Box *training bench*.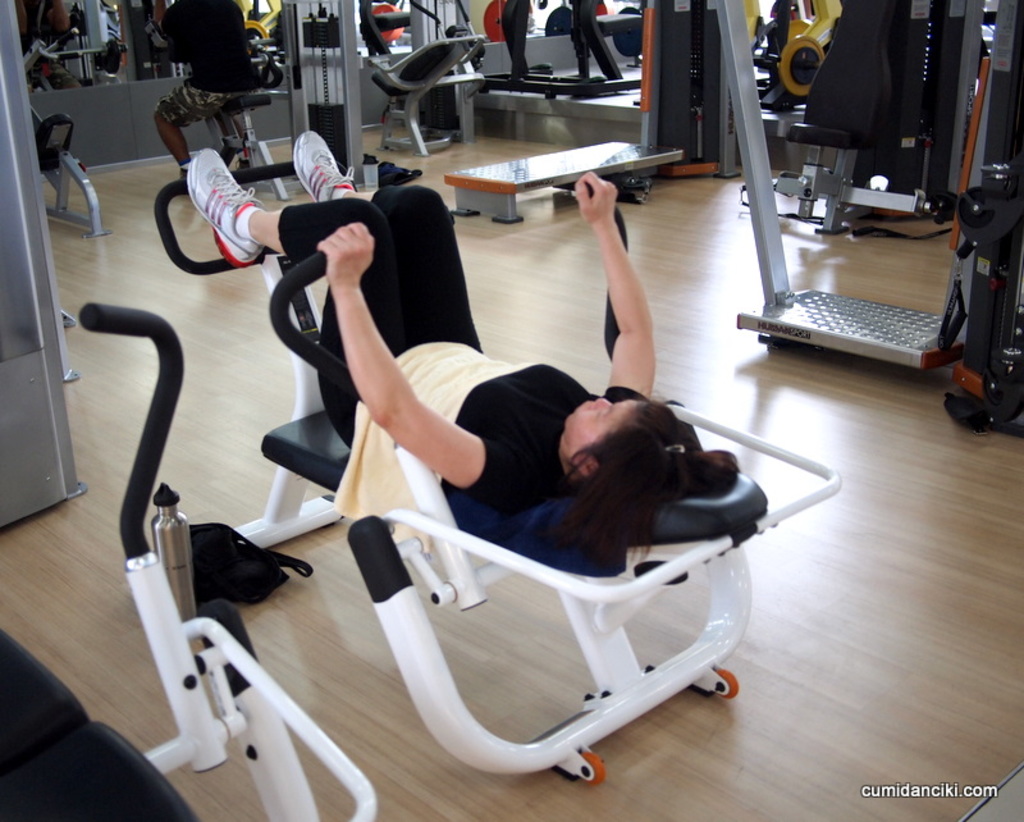
detection(32, 105, 115, 241).
